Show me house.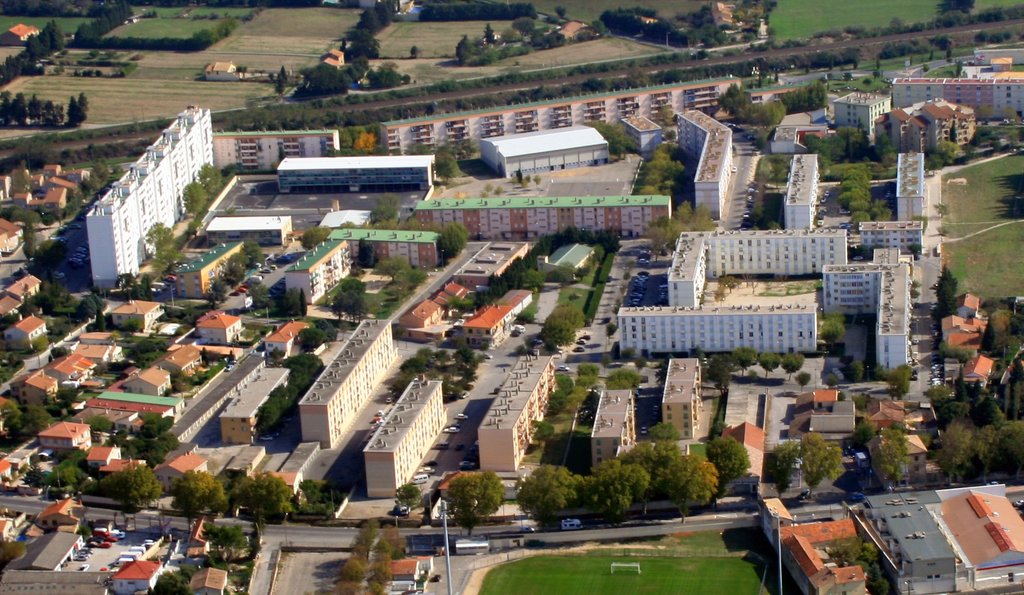
house is here: left=160, top=446, right=215, bottom=489.
